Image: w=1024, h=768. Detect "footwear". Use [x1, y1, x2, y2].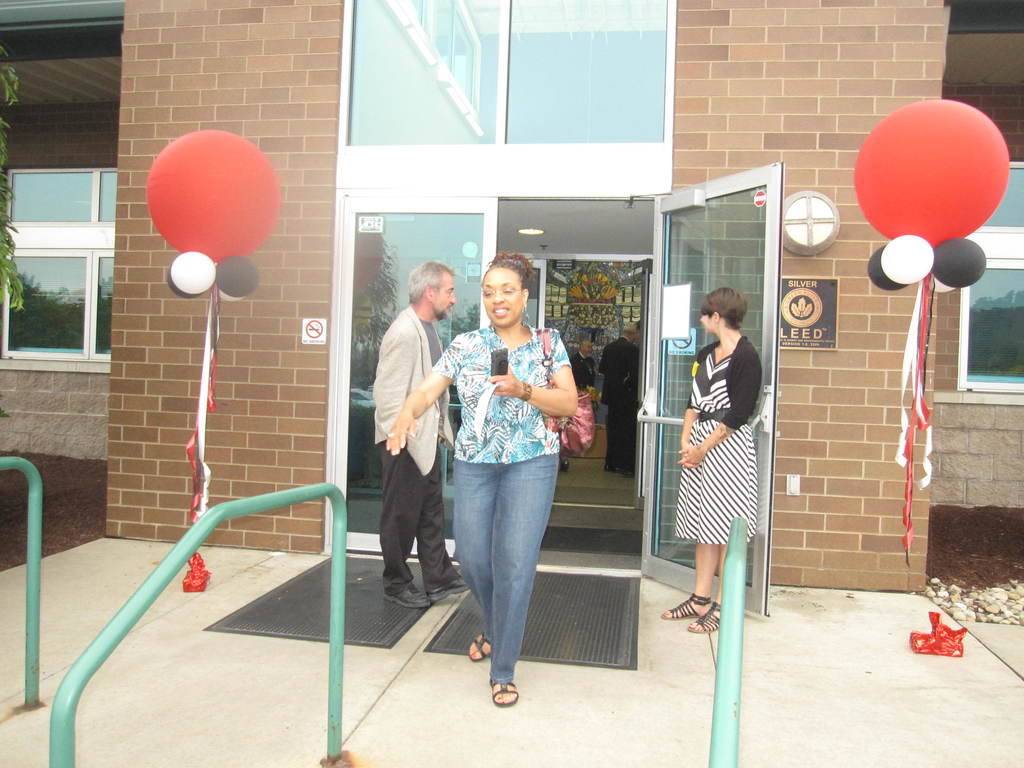
[661, 588, 713, 620].
